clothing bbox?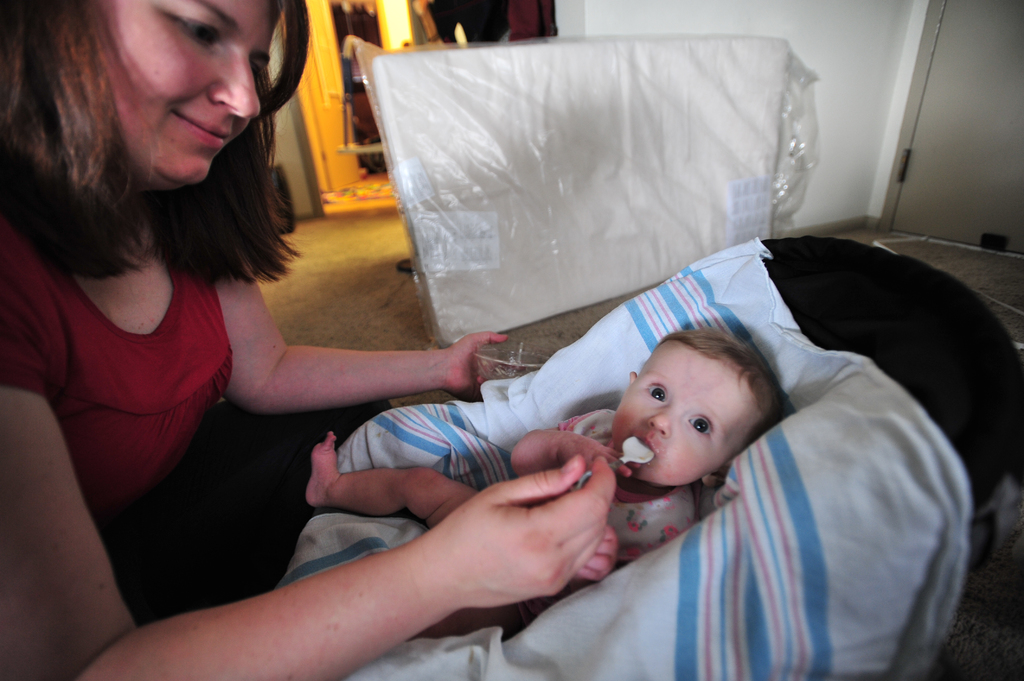
left=0, top=217, right=394, bottom=629
